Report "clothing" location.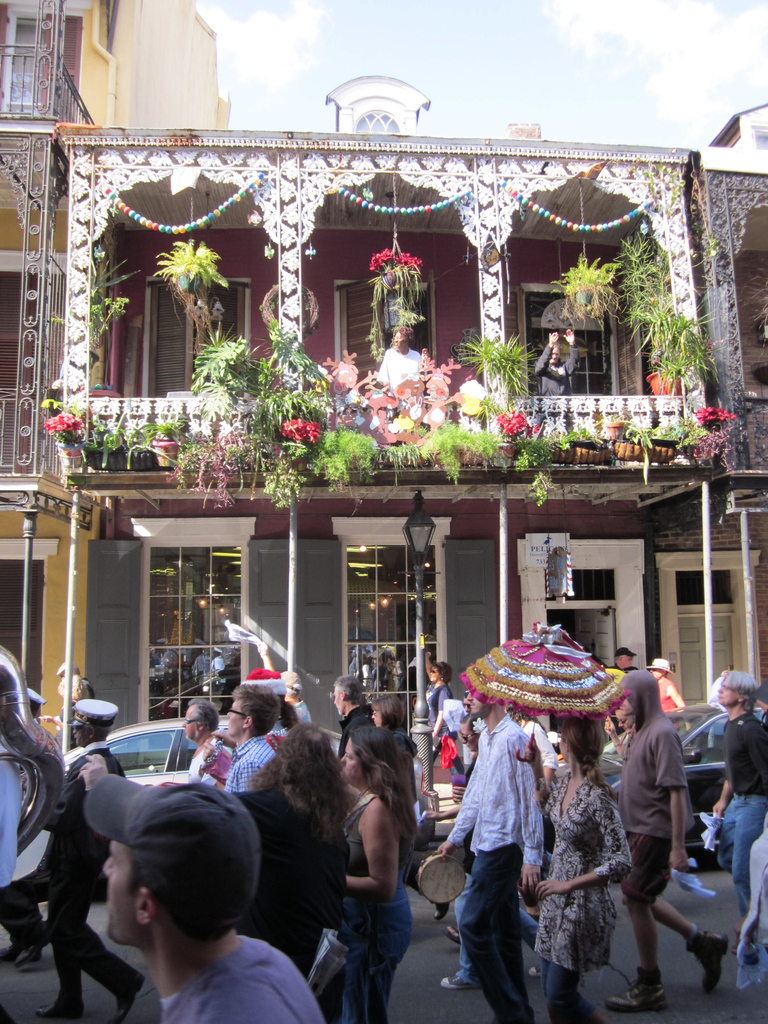
Report: bbox(470, 709, 541, 1023).
